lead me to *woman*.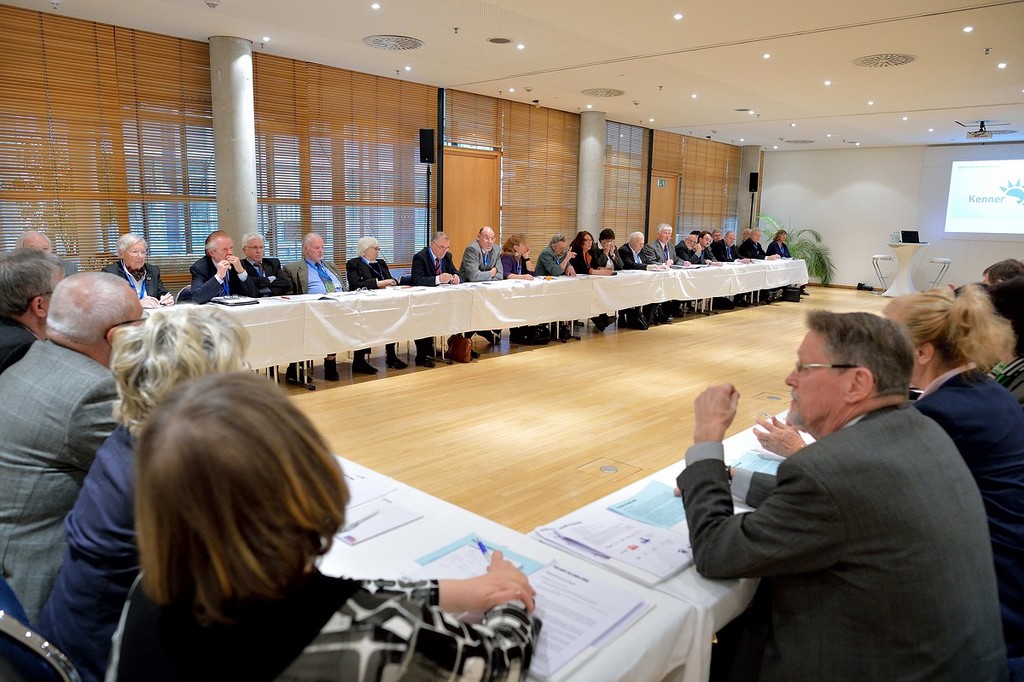
Lead to x1=881 y1=278 x2=1023 y2=681.
